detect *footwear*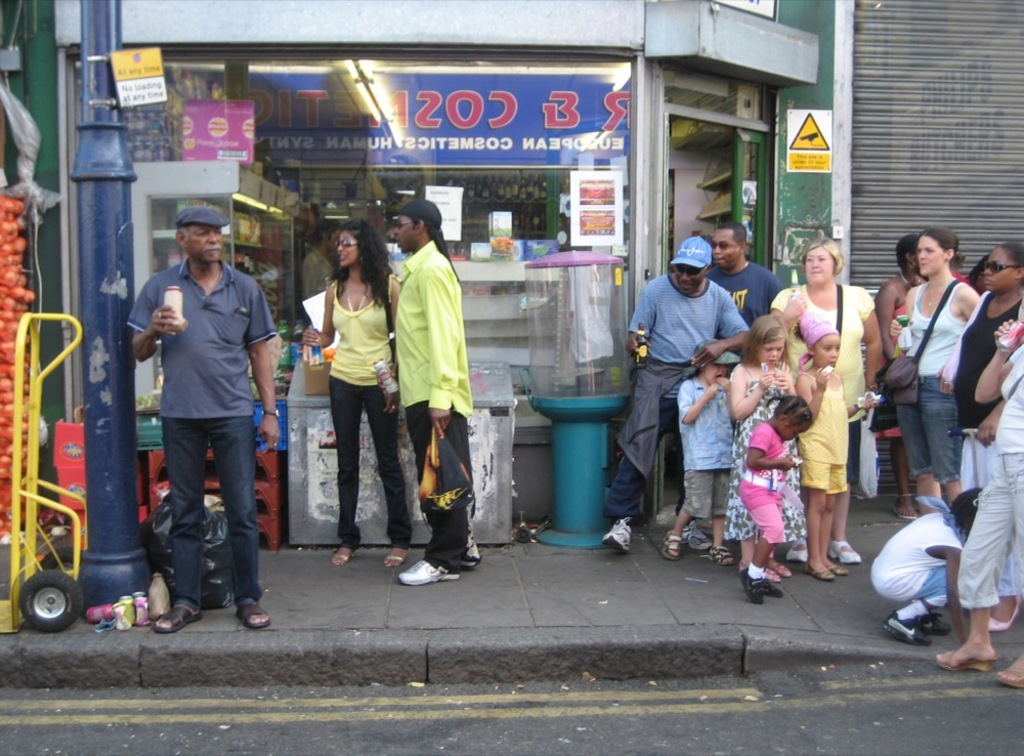
[924,612,955,639]
